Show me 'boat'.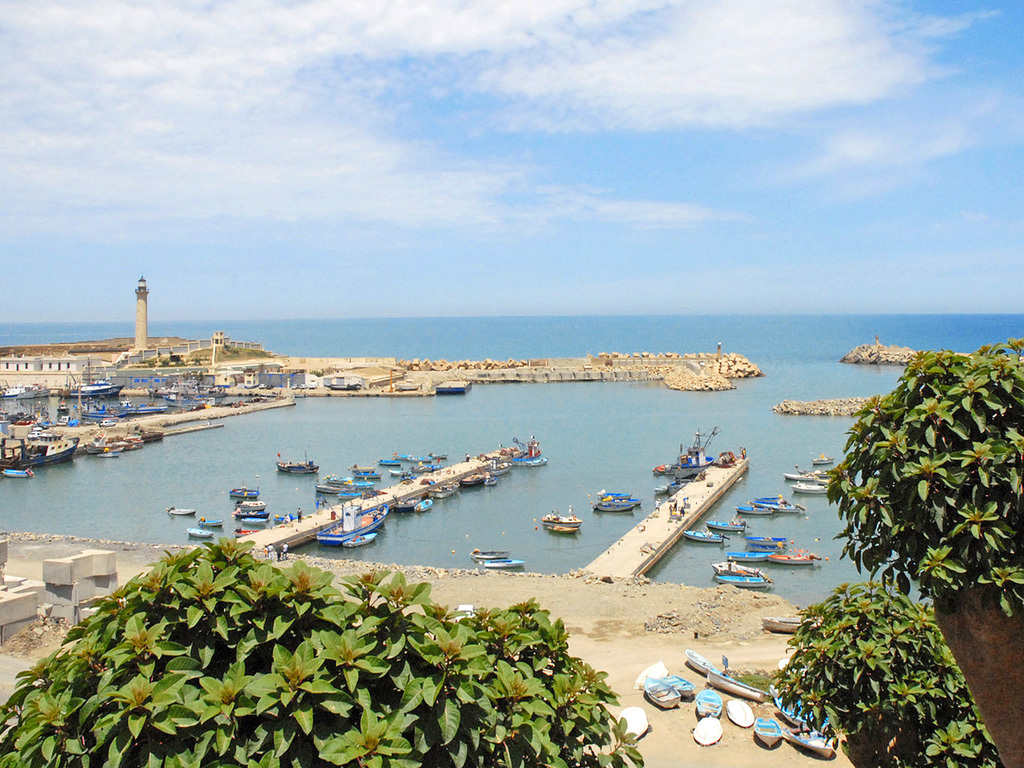
'boat' is here: l=20, t=380, r=55, b=403.
